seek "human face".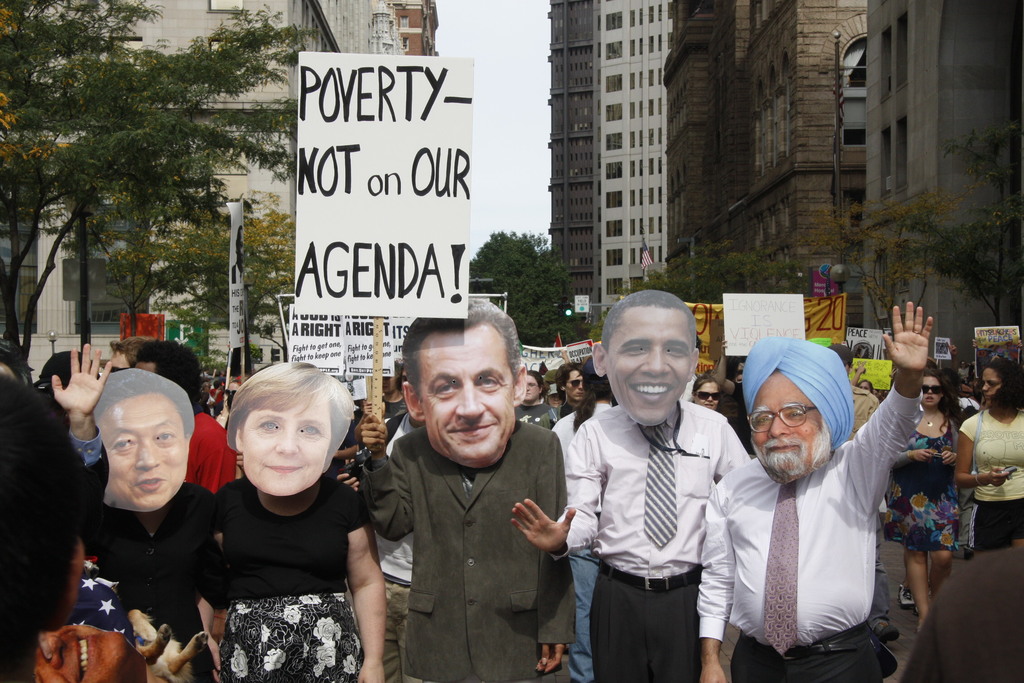
133 352 159 388.
